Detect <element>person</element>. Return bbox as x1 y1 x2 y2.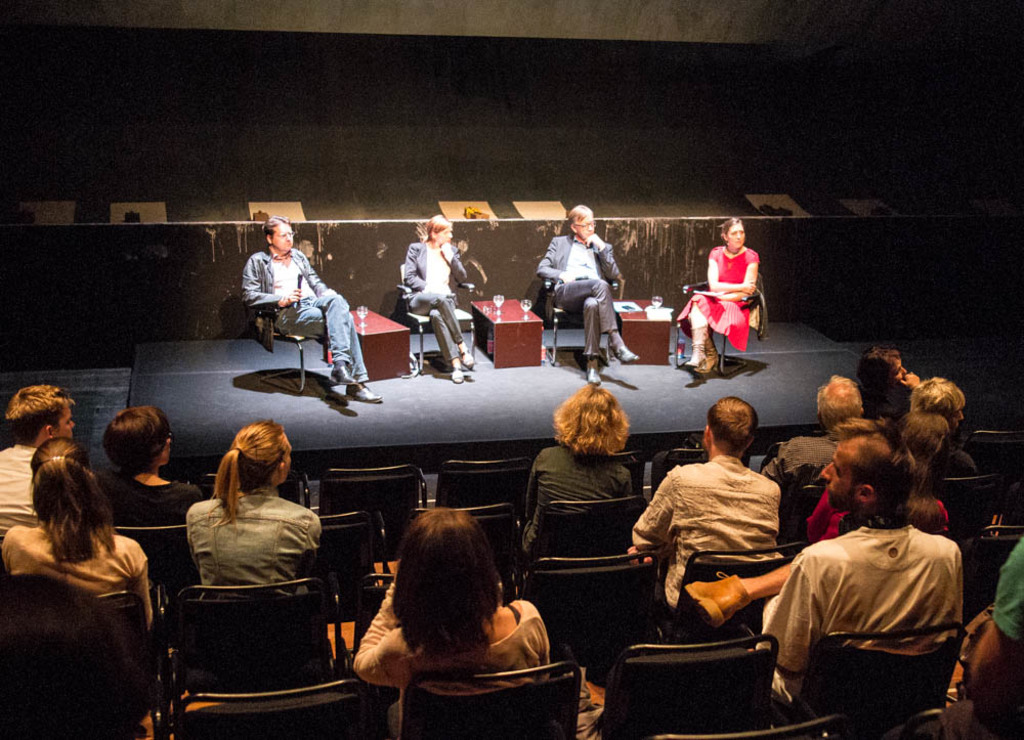
688 213 762 378.
